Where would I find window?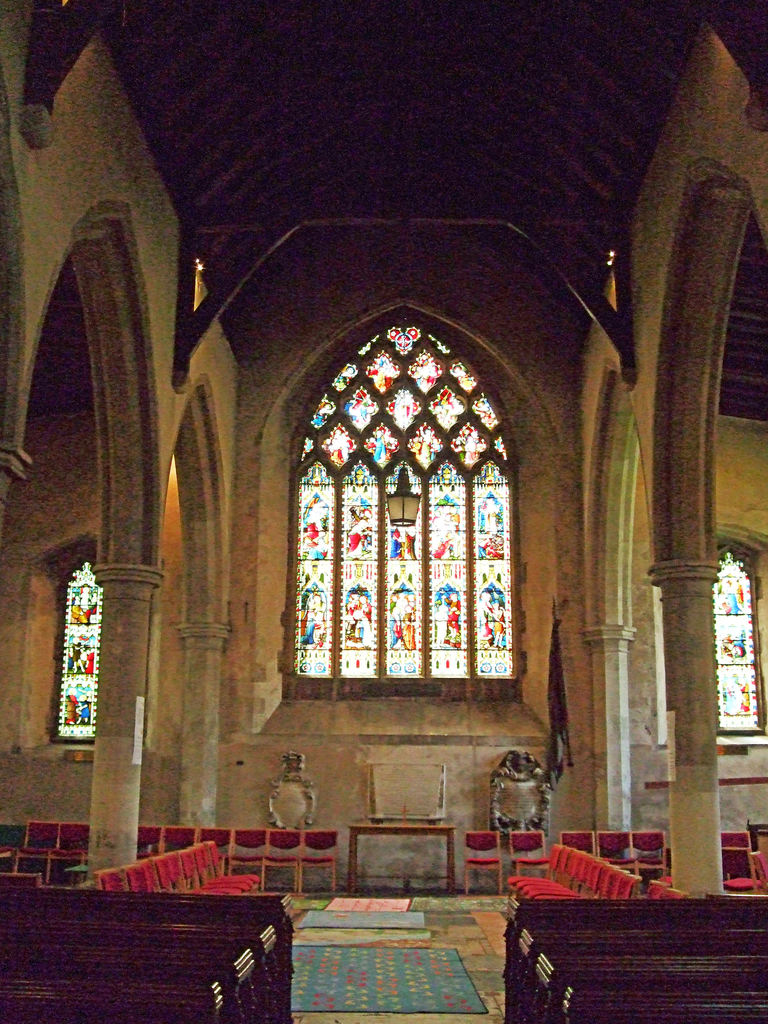
At Rect(52, 549, 99, 740).
